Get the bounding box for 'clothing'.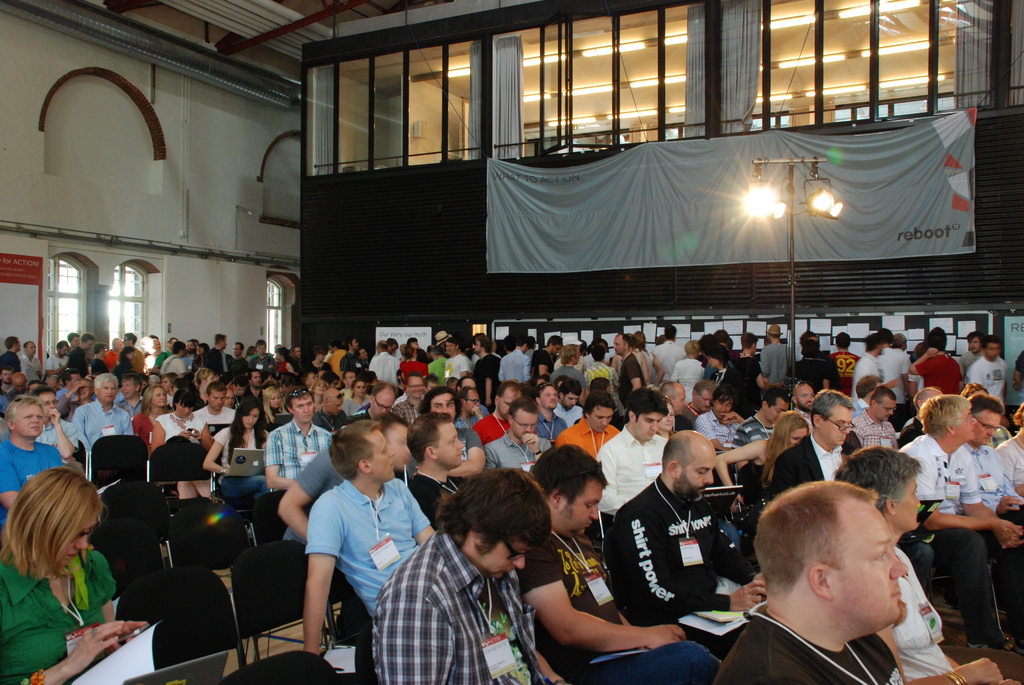
[375, 532, 544, 684].
